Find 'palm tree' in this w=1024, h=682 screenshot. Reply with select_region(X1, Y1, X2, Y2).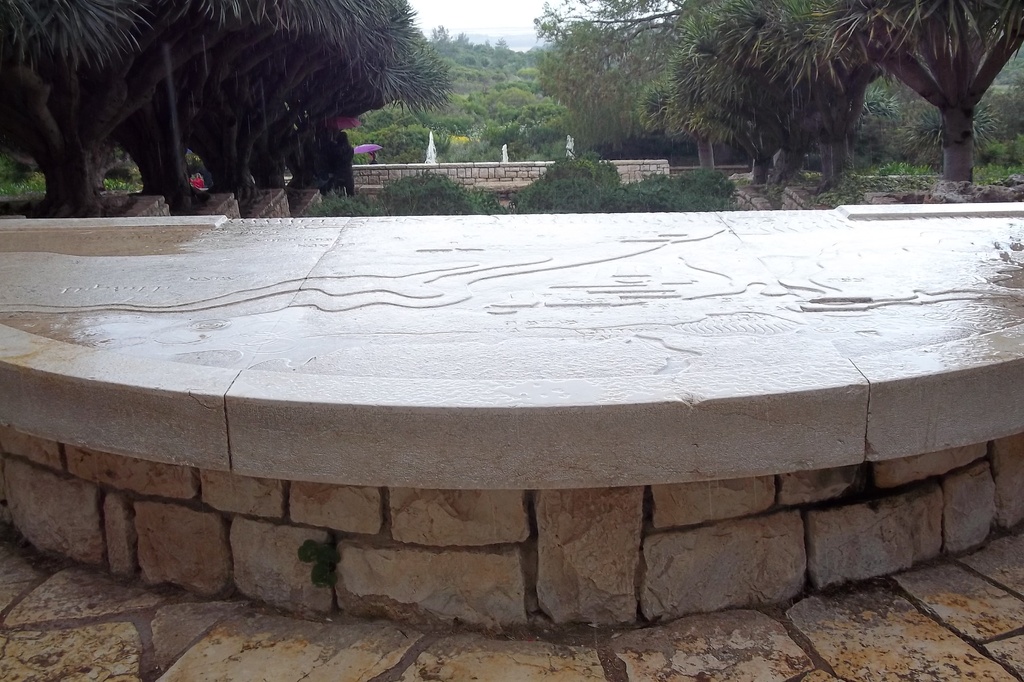
select_region(267, 4, 393, 213).
